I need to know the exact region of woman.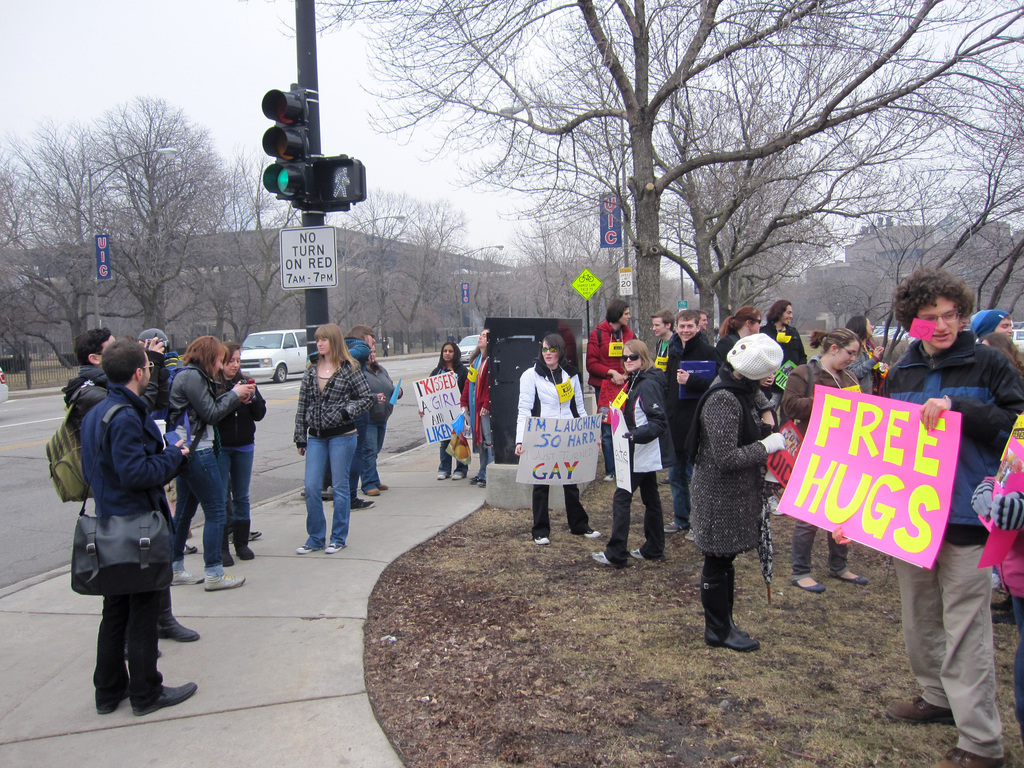
Region: bbox=(591, 341, 666, 570).
